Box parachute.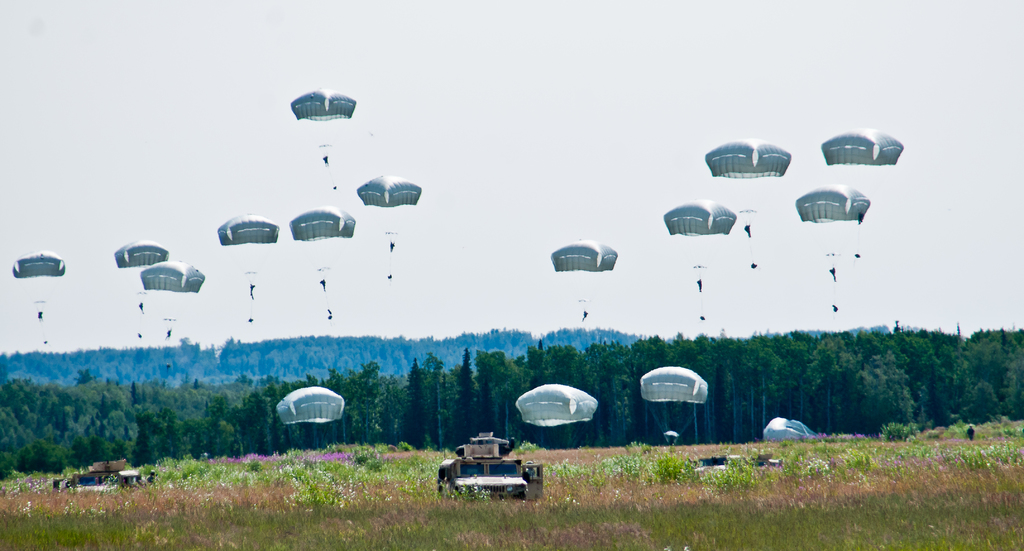
641, 363, 709, 446.
